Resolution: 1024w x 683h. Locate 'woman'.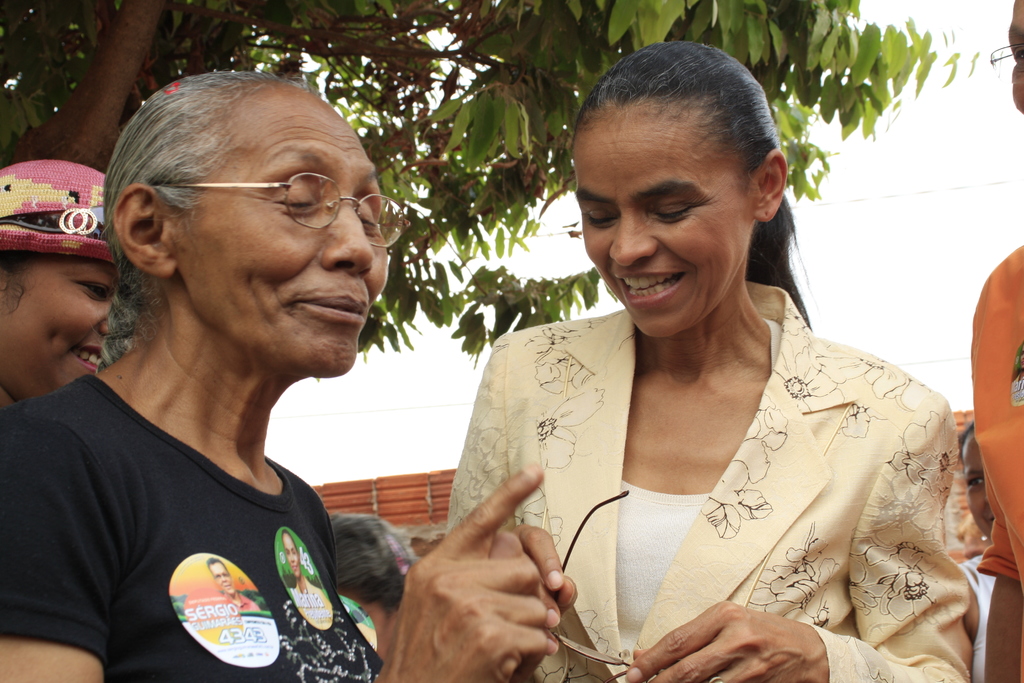
detection(412, 73, 972, 680).
